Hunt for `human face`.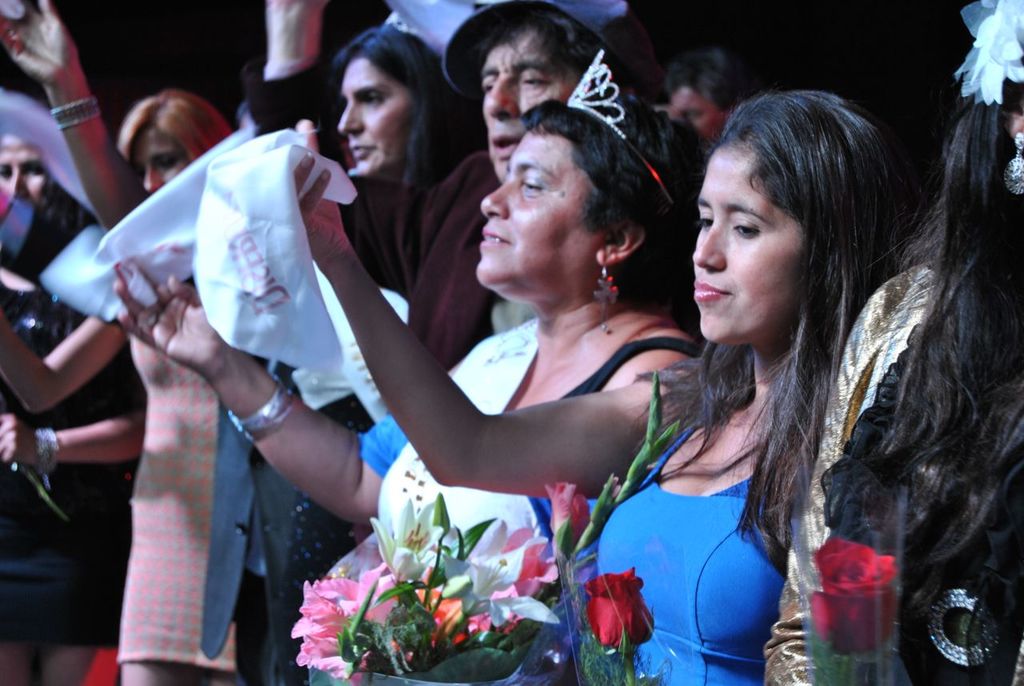
Hunted down at x1=121 y1=119 x2=192 y2=199.
